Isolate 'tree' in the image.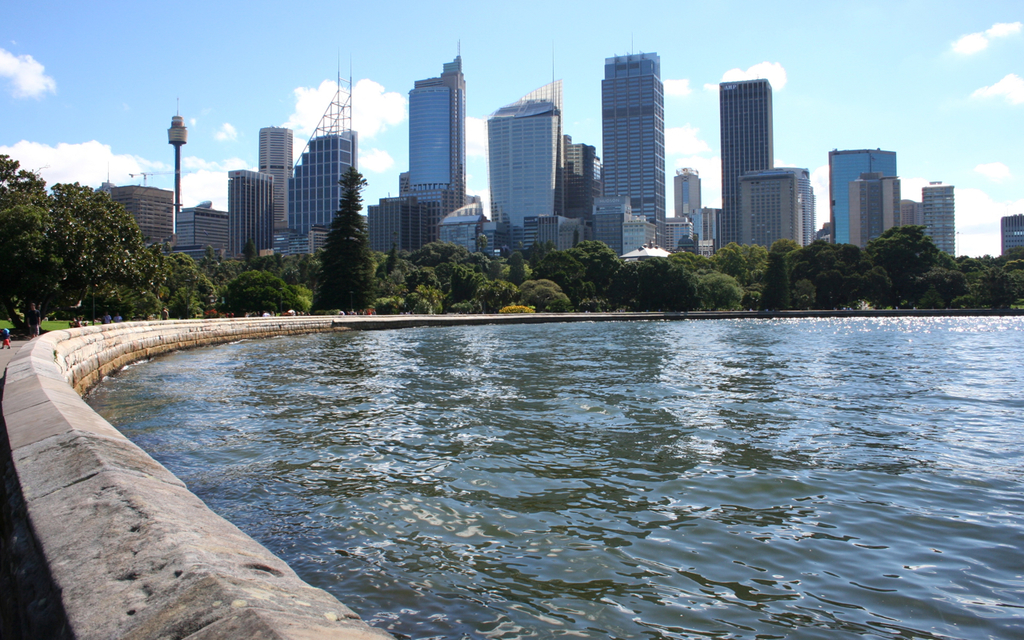
Isolated region: box=[19, 160, 158, 310].
